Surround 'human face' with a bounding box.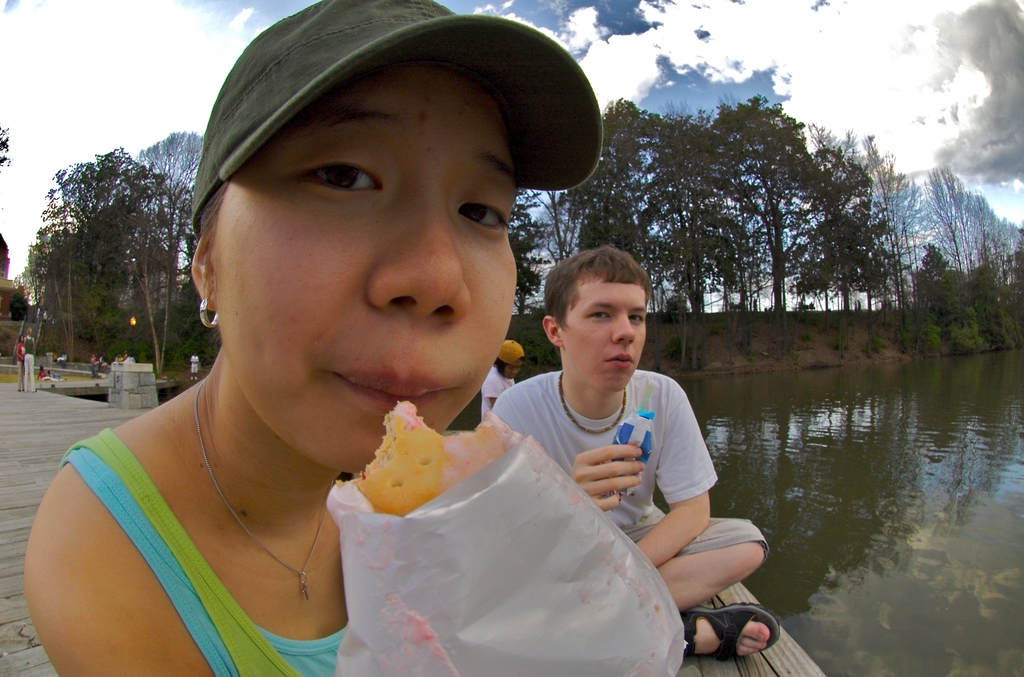
region(216, 61, 516, 475).
